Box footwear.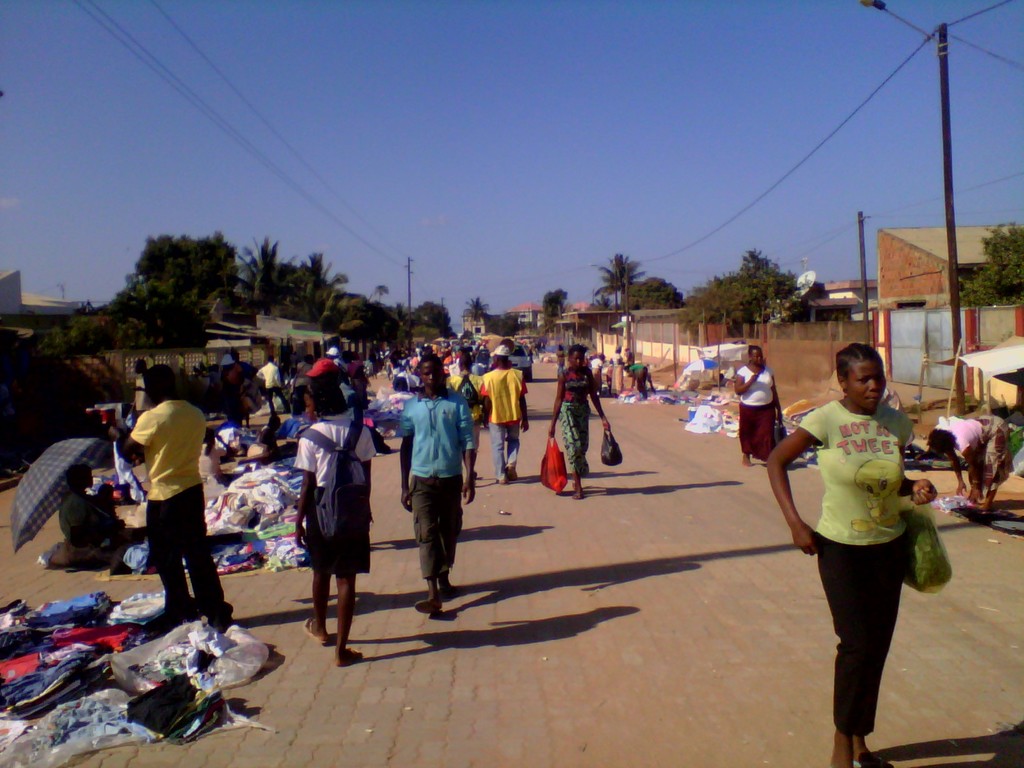
(x1=328, y1=640, x2=365, y2=669).
